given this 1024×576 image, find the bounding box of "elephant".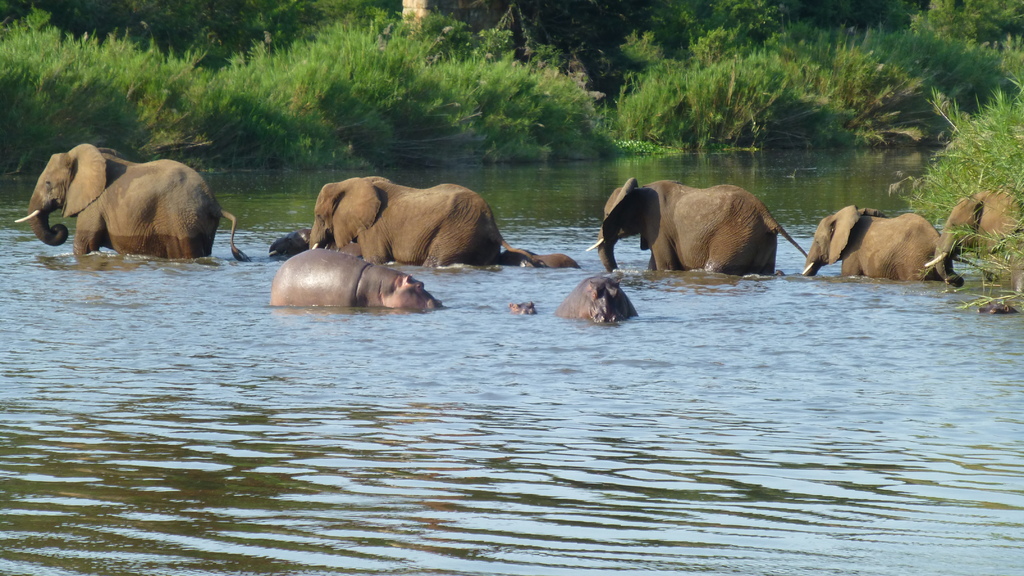
bbox=[267, 229, 307, 263].
